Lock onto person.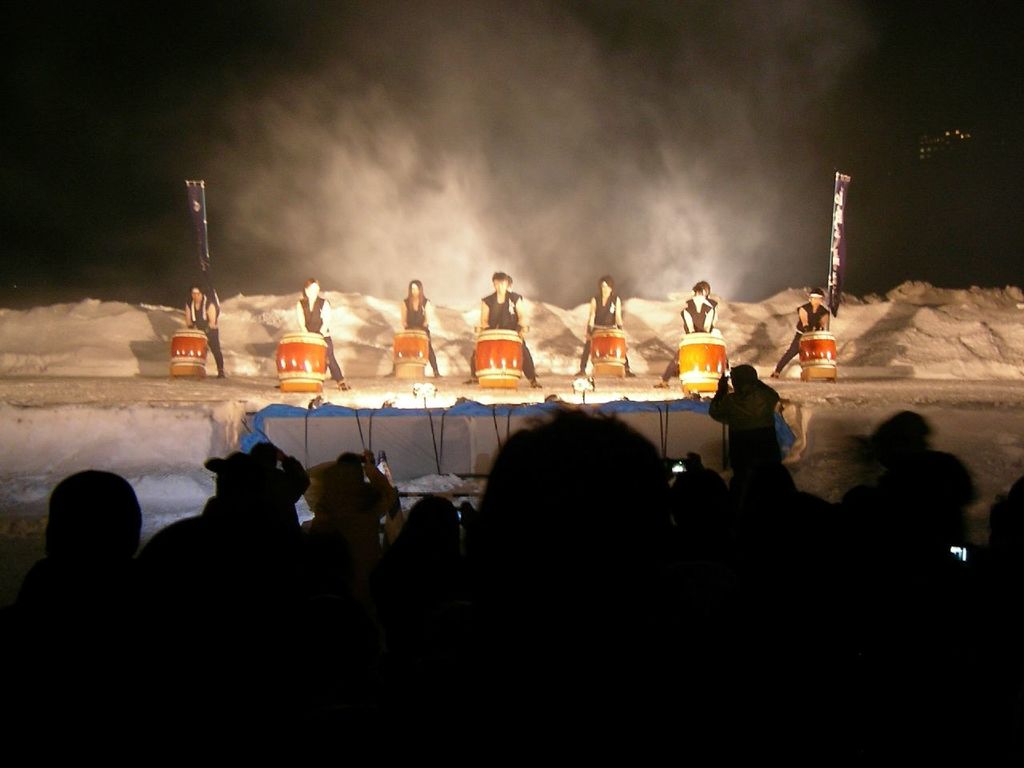
Locked: 650, 278, 734, 394.
